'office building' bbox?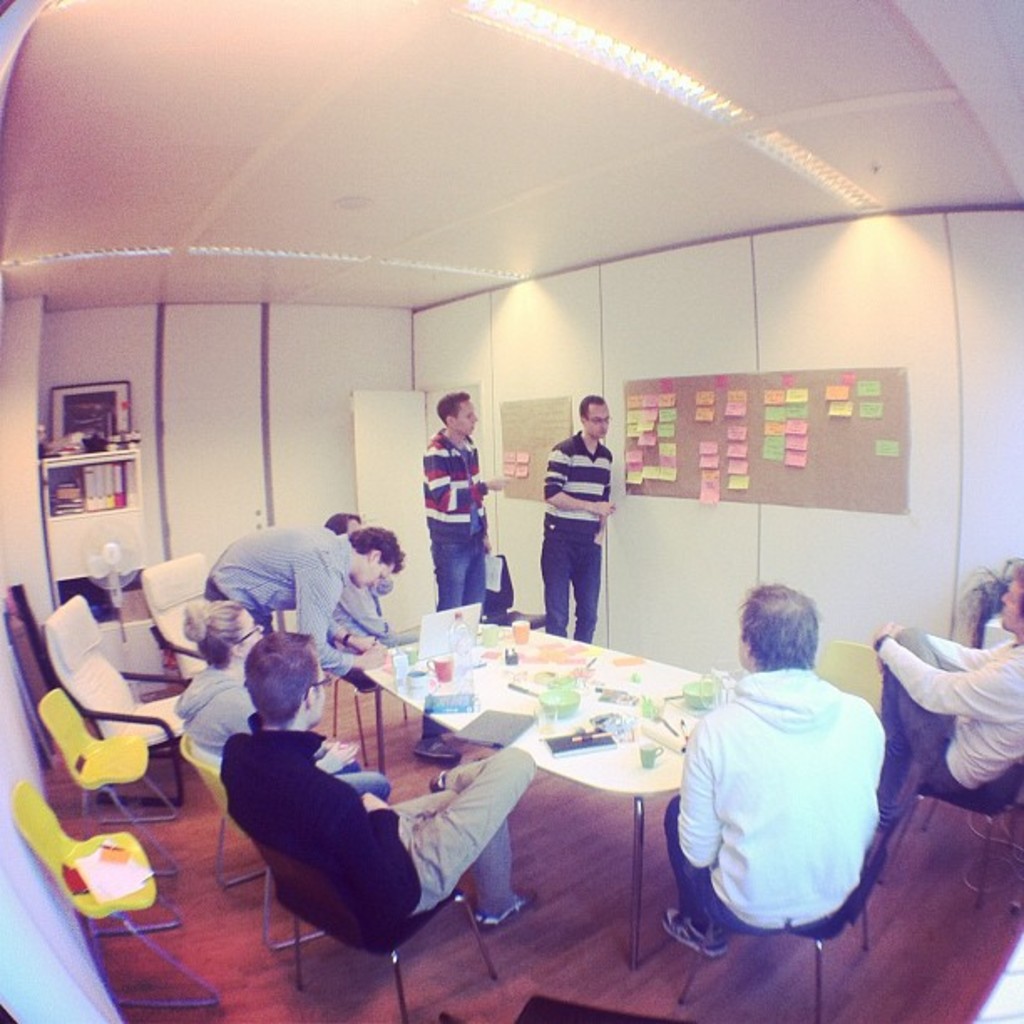
left=0, top=0, right=1022, bottom=1022
